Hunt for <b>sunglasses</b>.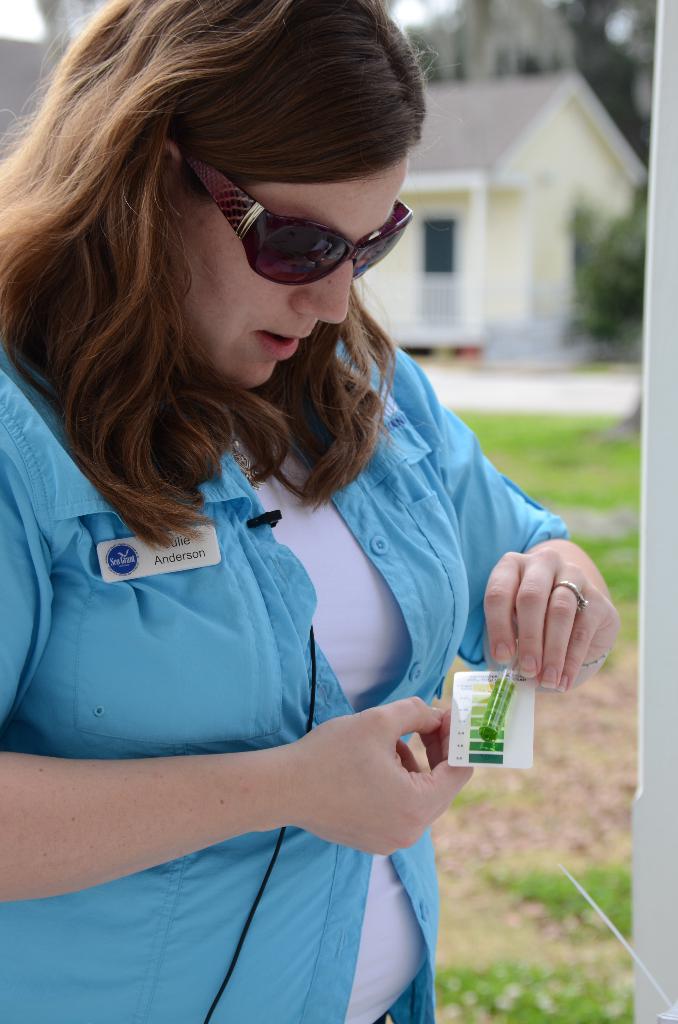
Hunted down at 188, 147, 414, 287.
